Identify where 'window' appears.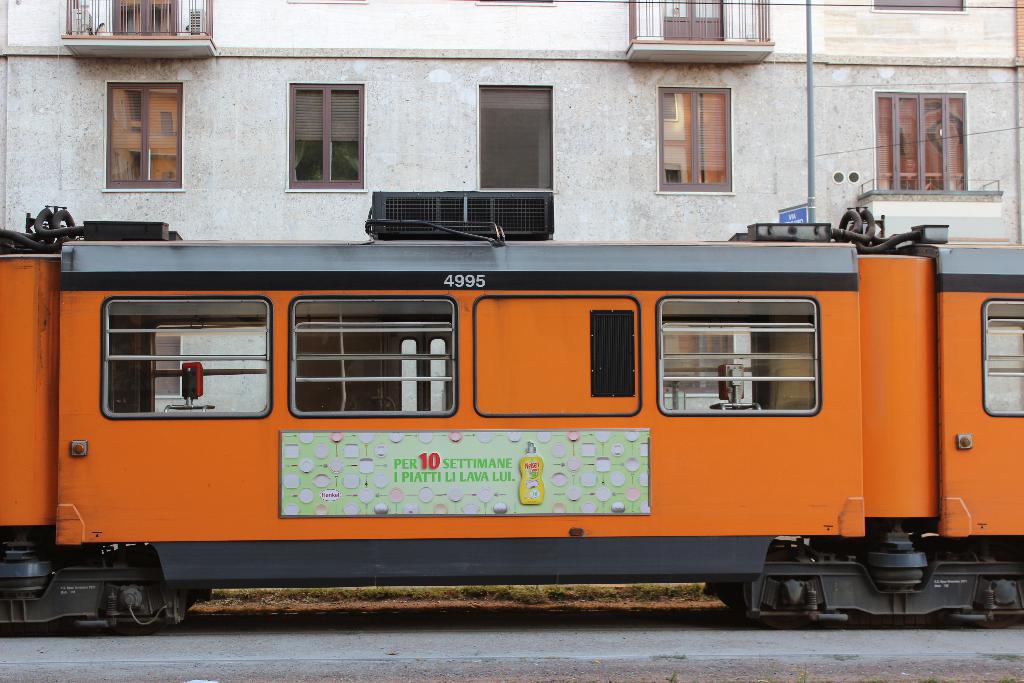
Appears at [left=115, top=0, right=190, bottom=35].
